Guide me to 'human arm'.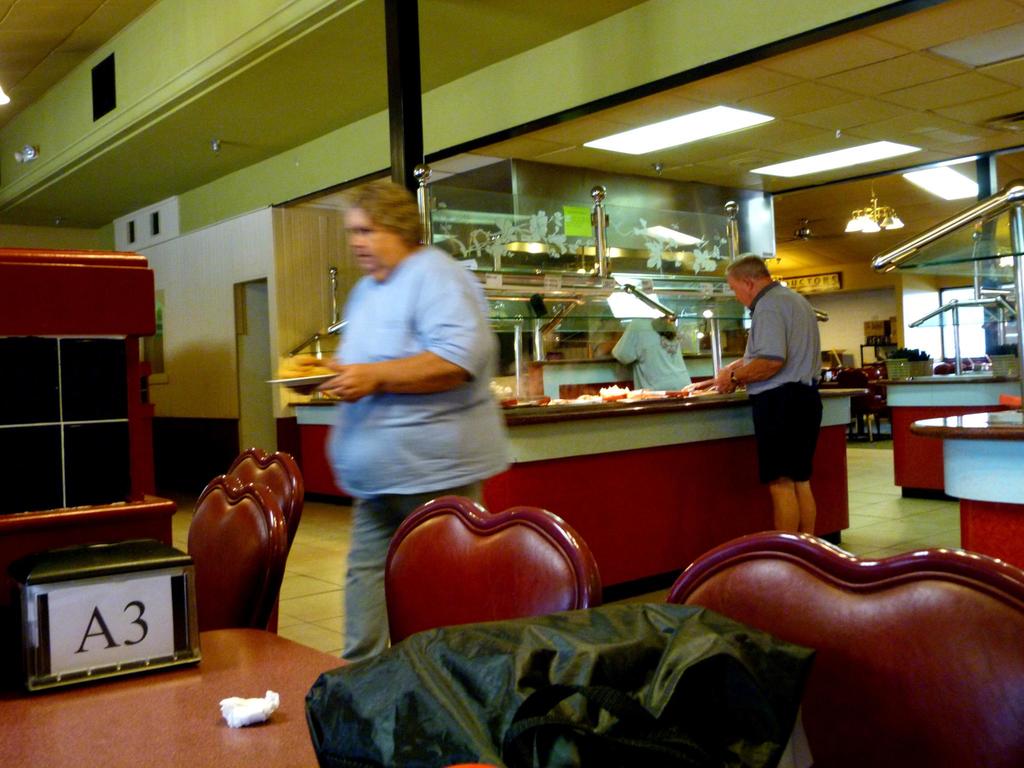
Guidance: Rect(267, 347, 346, 399).
